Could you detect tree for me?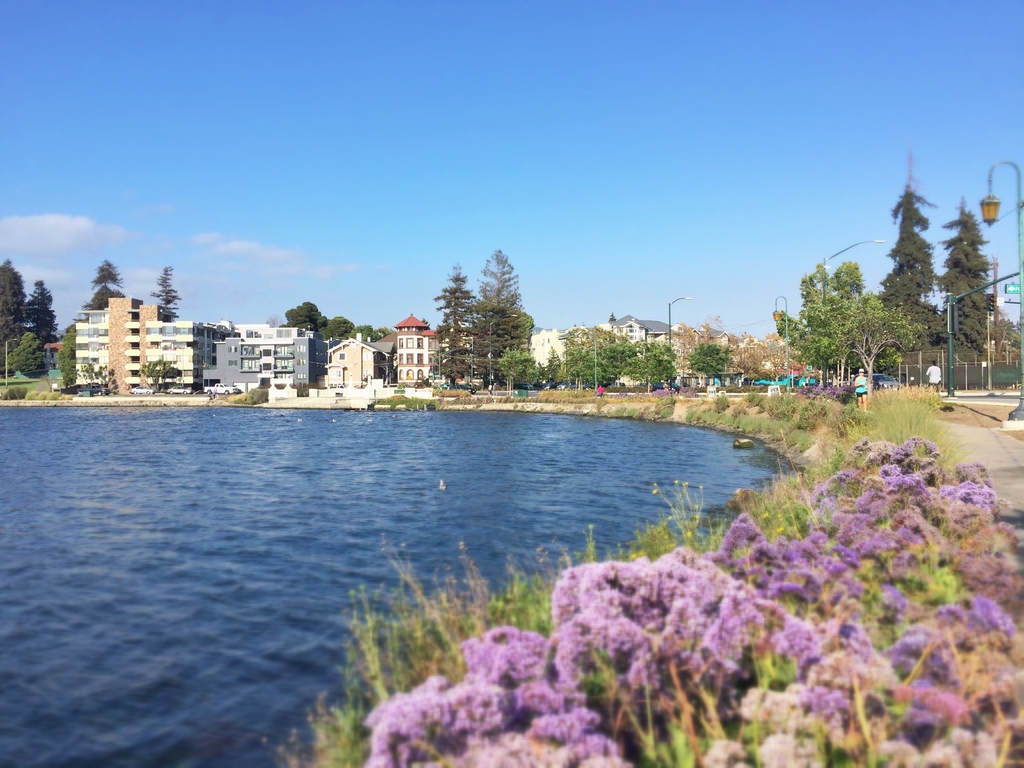
Detection result: locate(559, 331, 677, 390).
